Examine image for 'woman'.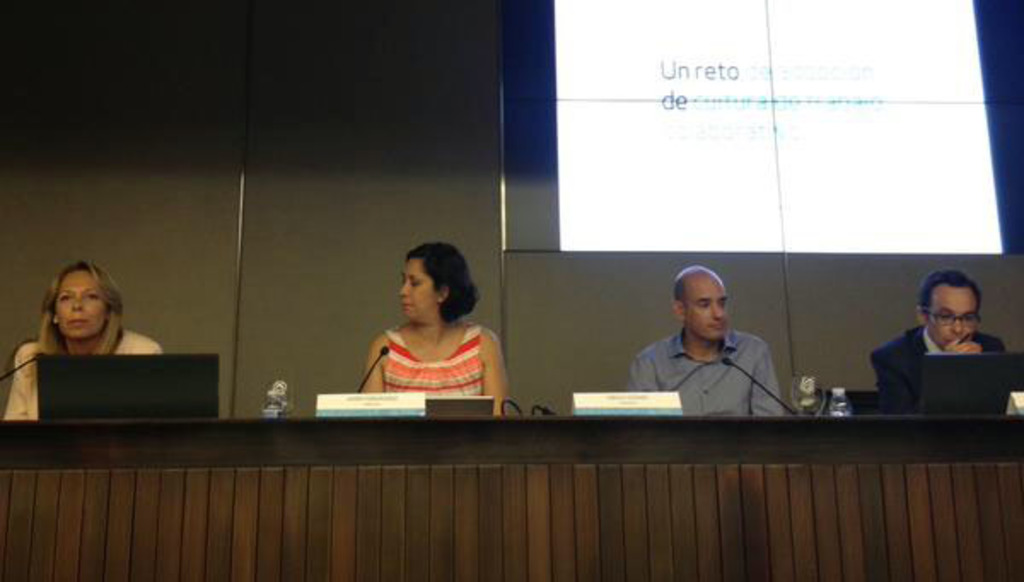
Examination result: <bbox>3, 258, 166, 422</bbox>.
